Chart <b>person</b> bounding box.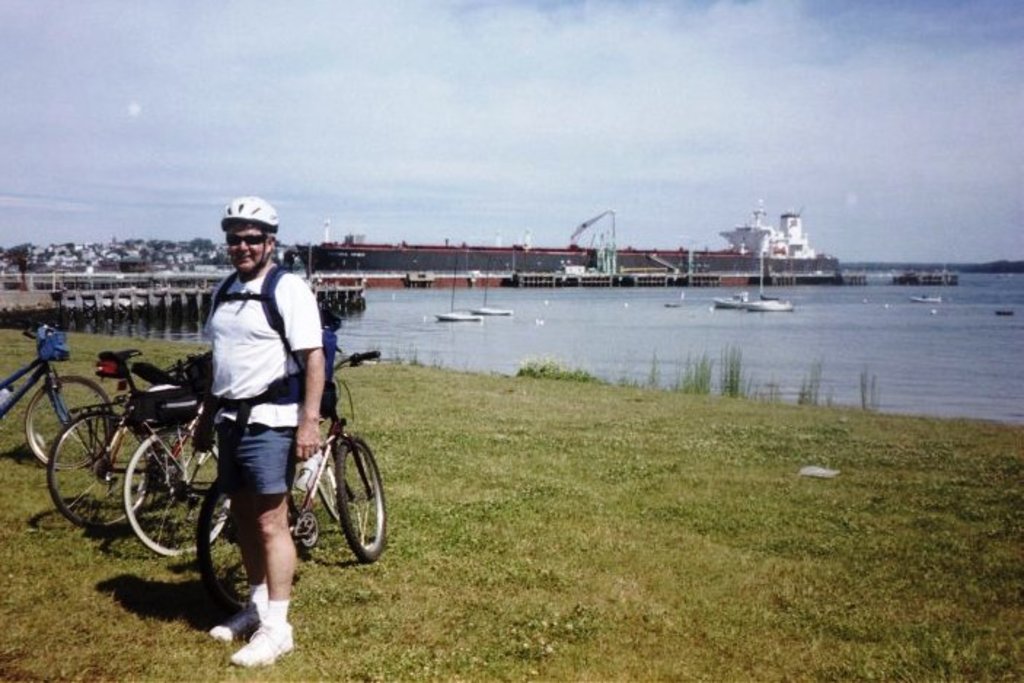
Charted: box=[208, 194, 319, 682].
